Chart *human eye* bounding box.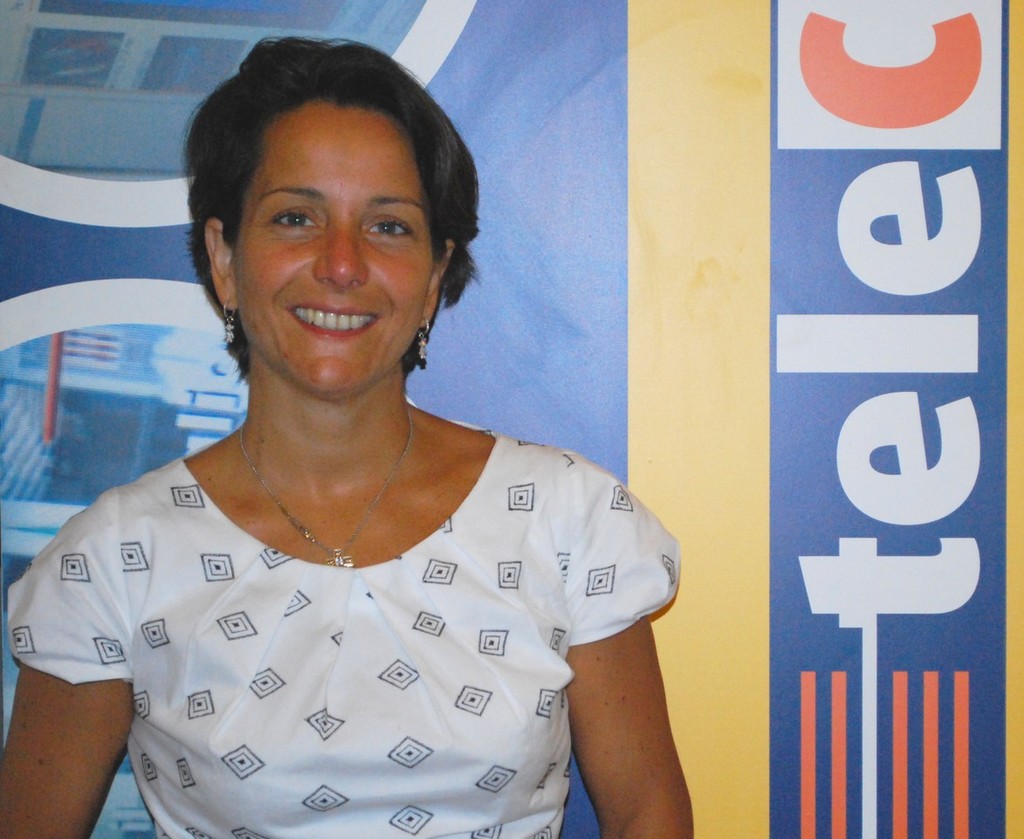
Charted: (x1=365, y1=211, x2=416, y2=245).
